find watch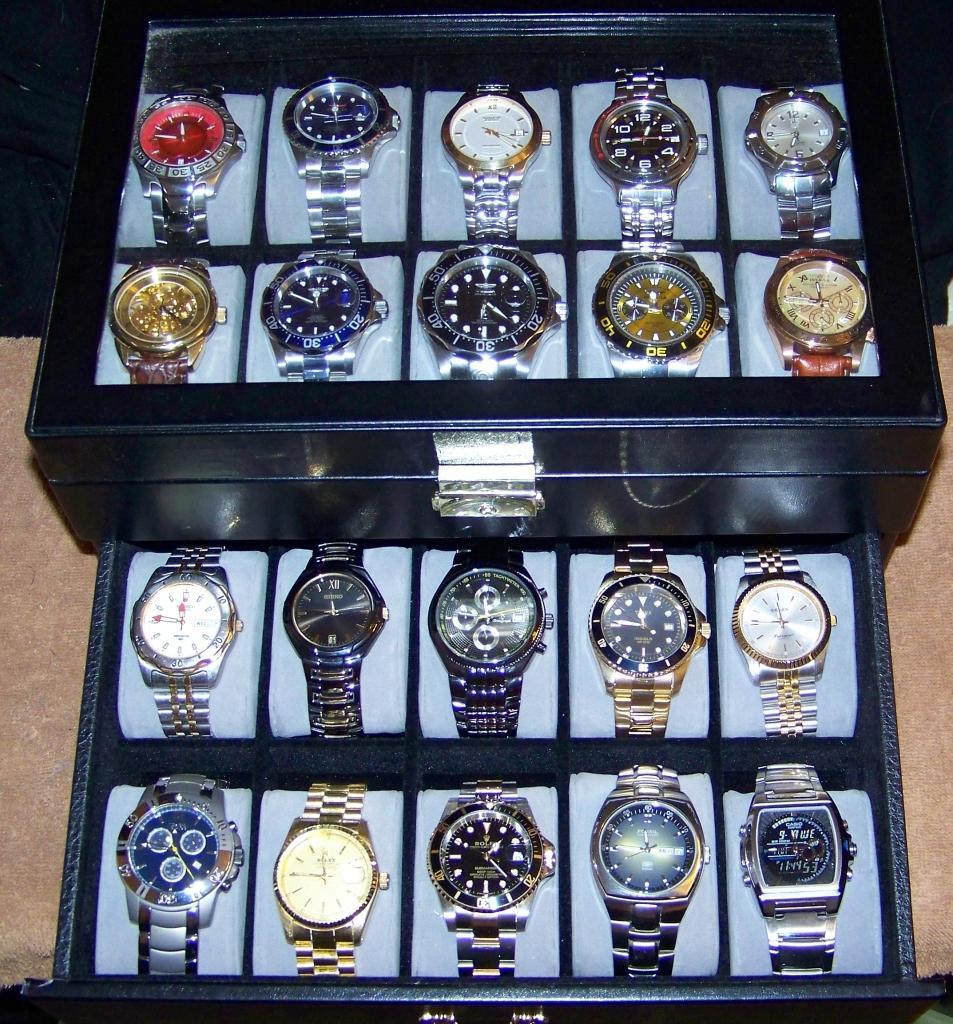
763:246:878:375
